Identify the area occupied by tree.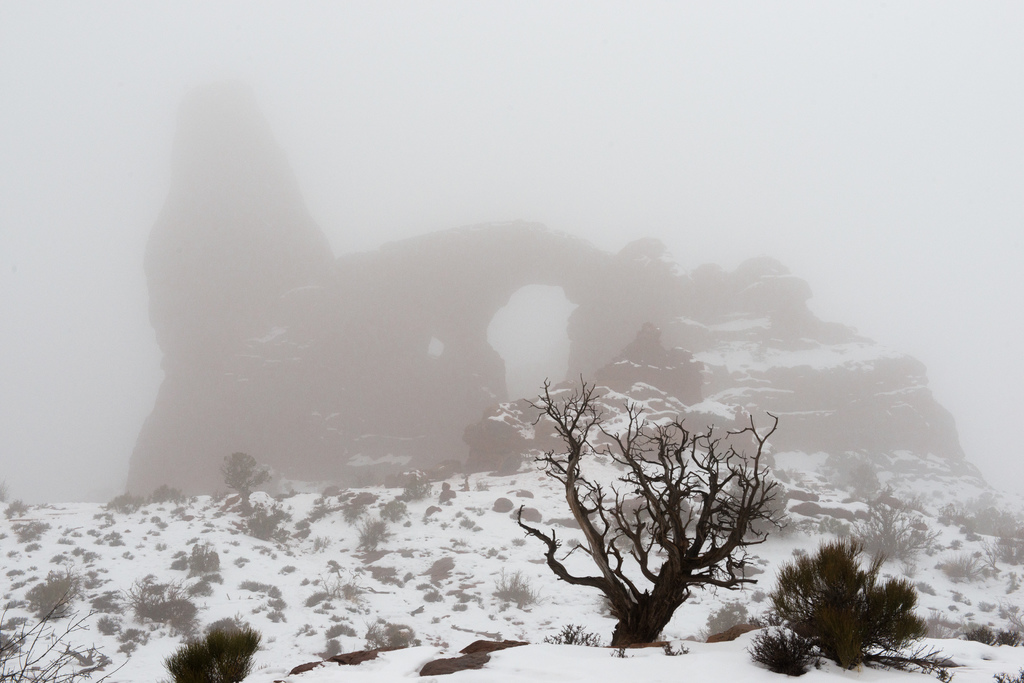
Area: [x1=786, y1=529, x2=938, y2=673].
